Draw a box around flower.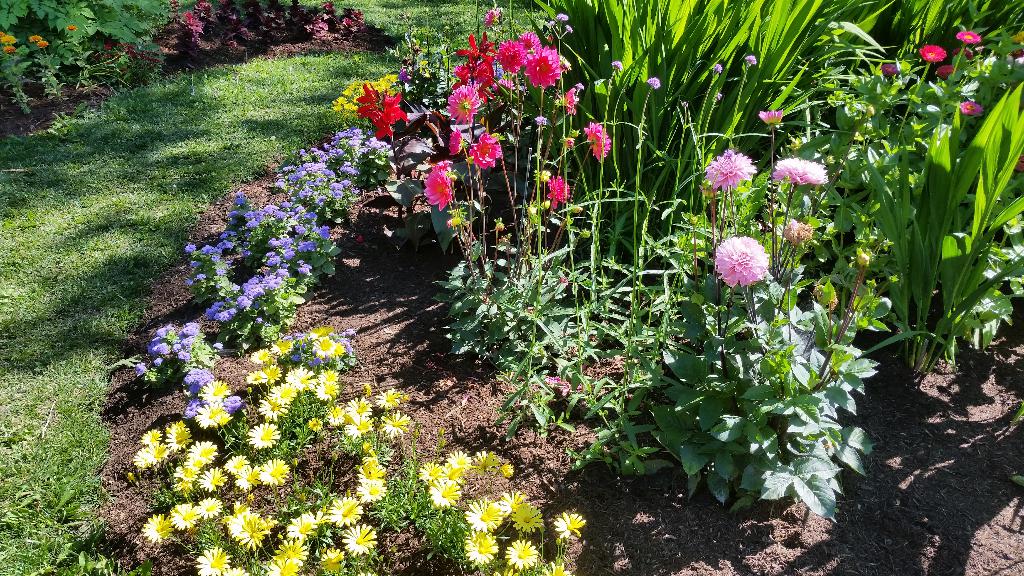
left=872, top=62, right=897, bottom=74.
